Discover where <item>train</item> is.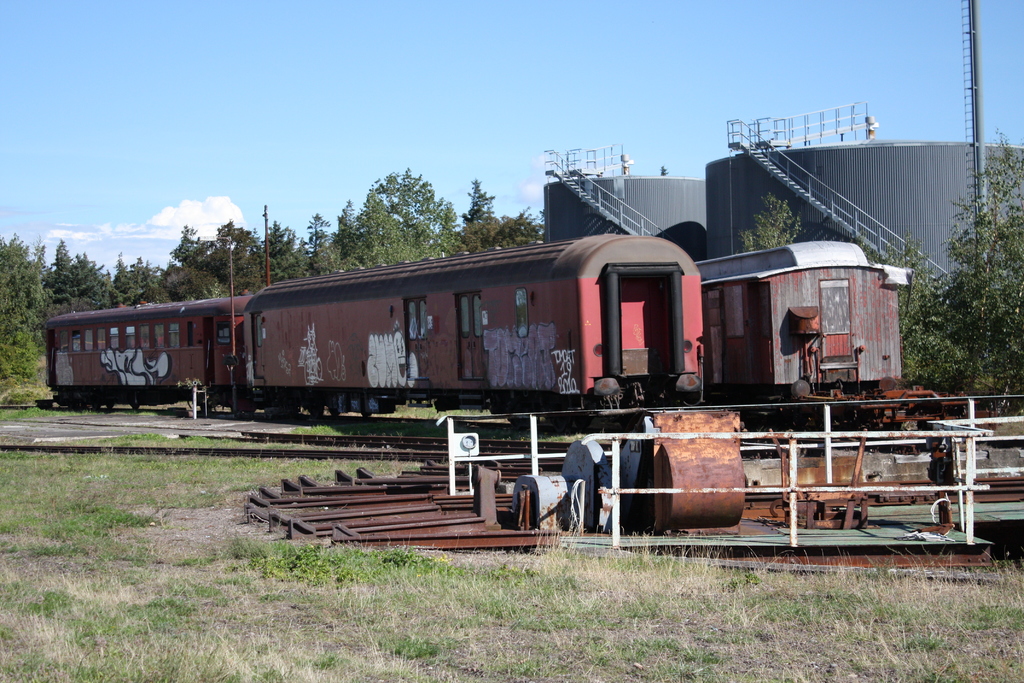
Discovered at pyautogui.locateOnScreen(43, 236, 973, 434).
